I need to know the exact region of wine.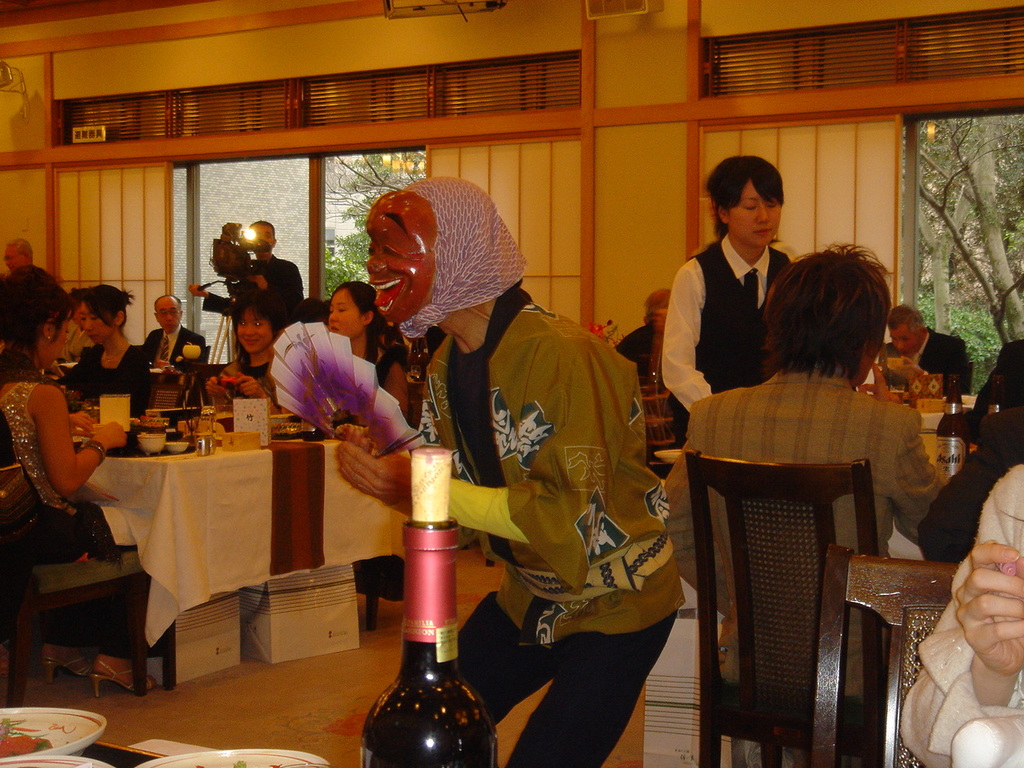
Region: rect(349, 535, 487, 754).
